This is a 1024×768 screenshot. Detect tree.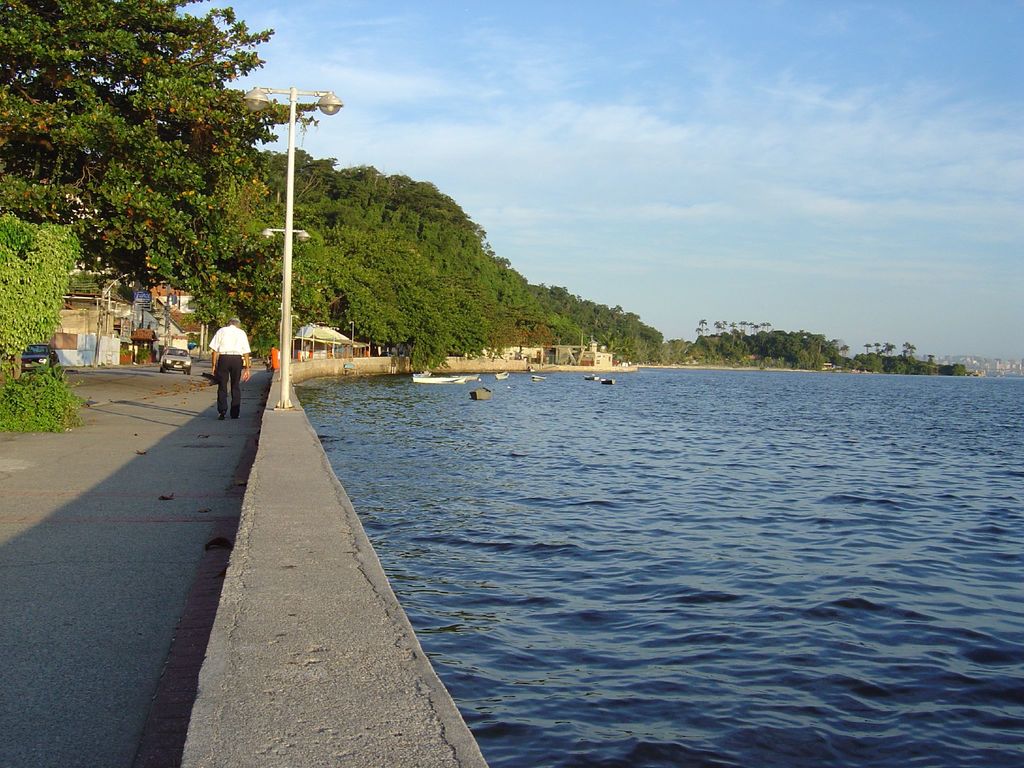
[left=766, top=324, right=785, bottom=355].
